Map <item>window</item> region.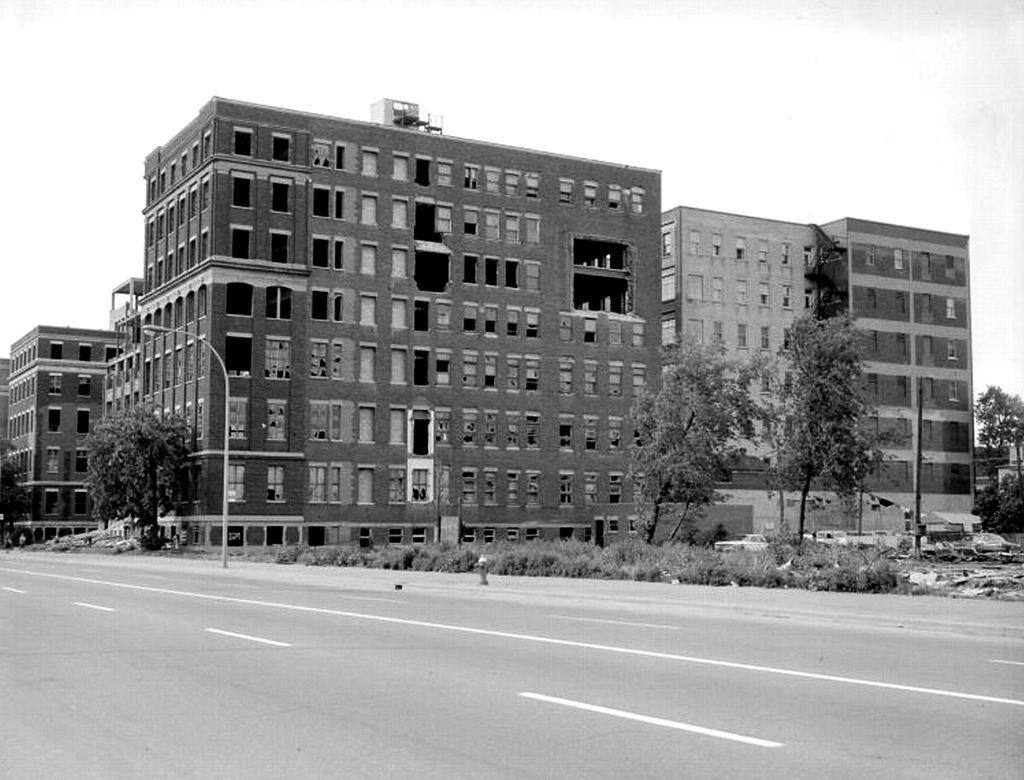
Mapped to rect(555, 359, 573, 395).
